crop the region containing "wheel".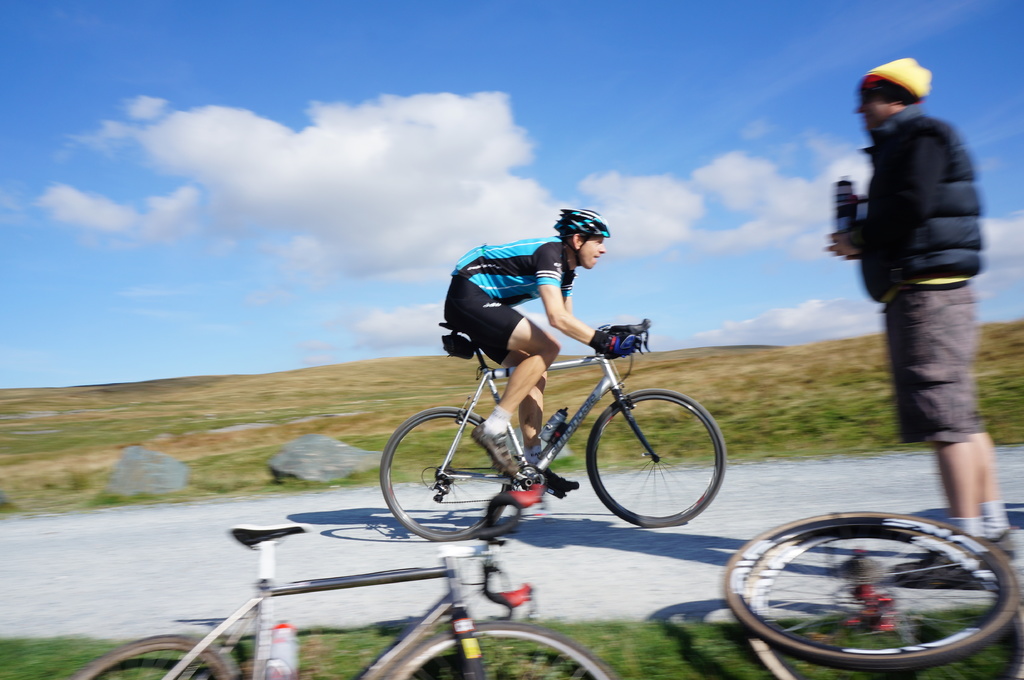
Crop region: rect(374, 402, 510, 539).
